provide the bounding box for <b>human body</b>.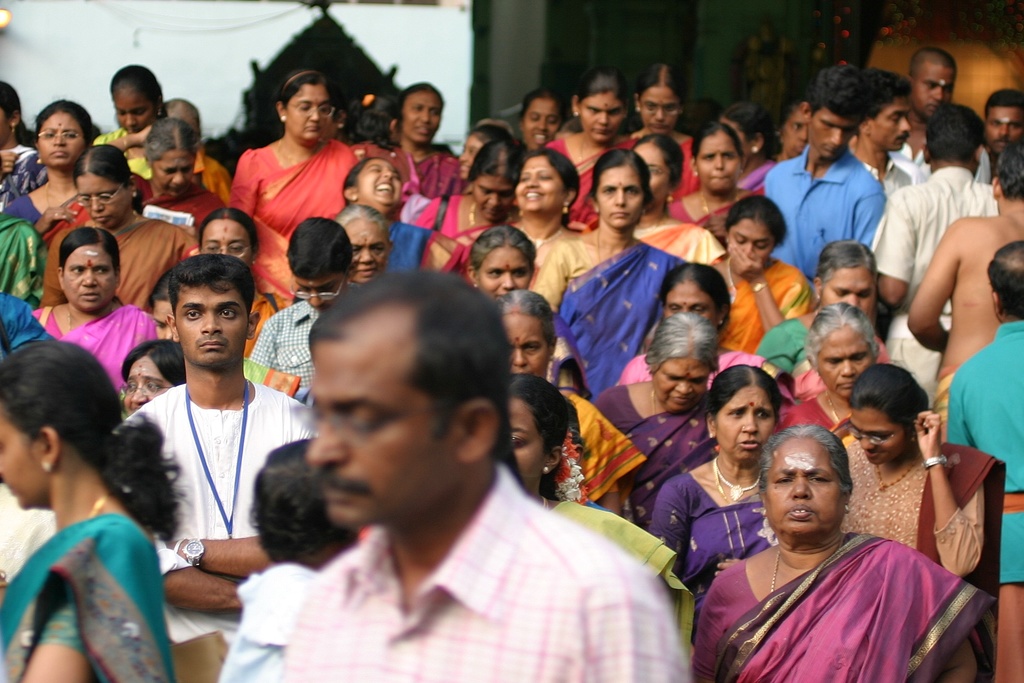
BBox(688, 425, 996, 682).
